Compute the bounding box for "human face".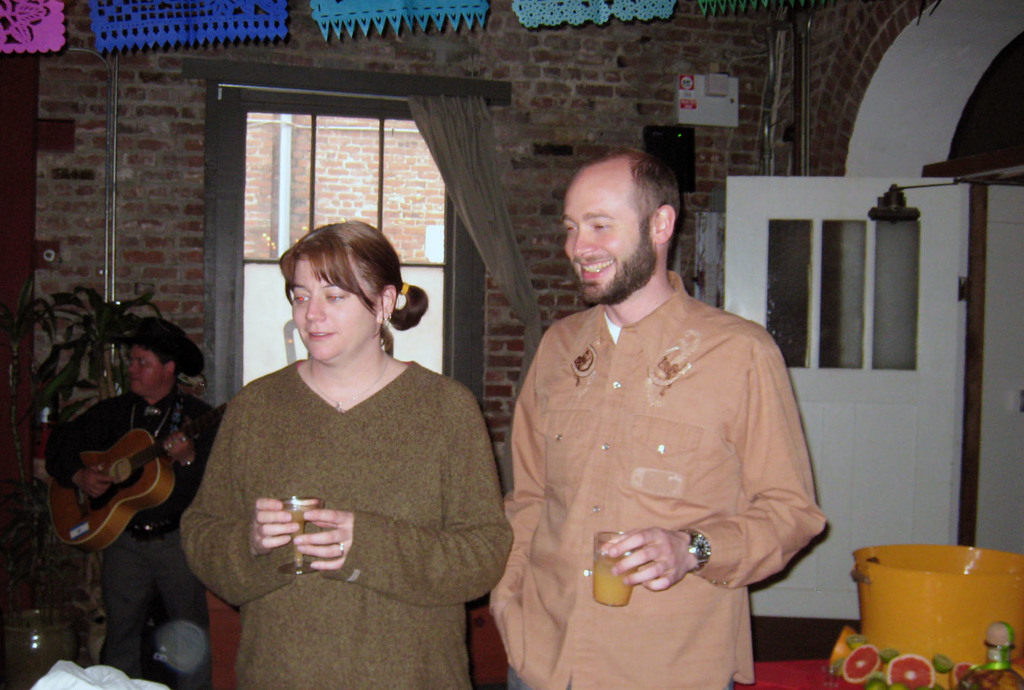
<box>561,168,659,303</box>.
